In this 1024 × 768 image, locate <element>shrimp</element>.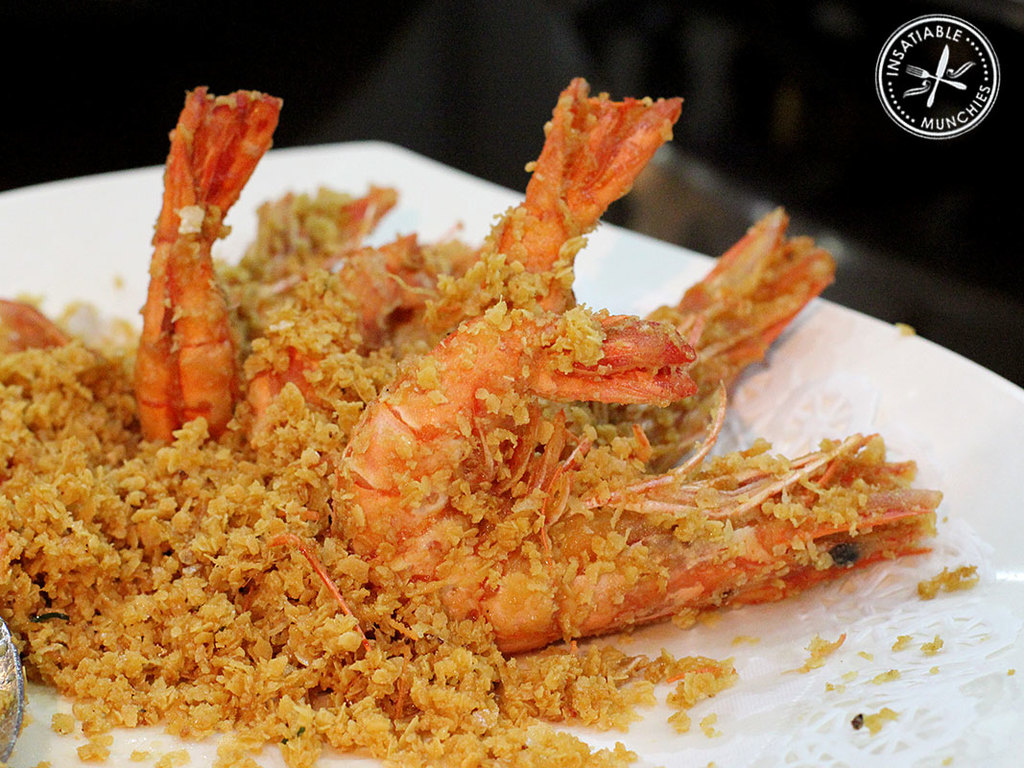
Bounding box: locate(250, 184, 401, 345).
